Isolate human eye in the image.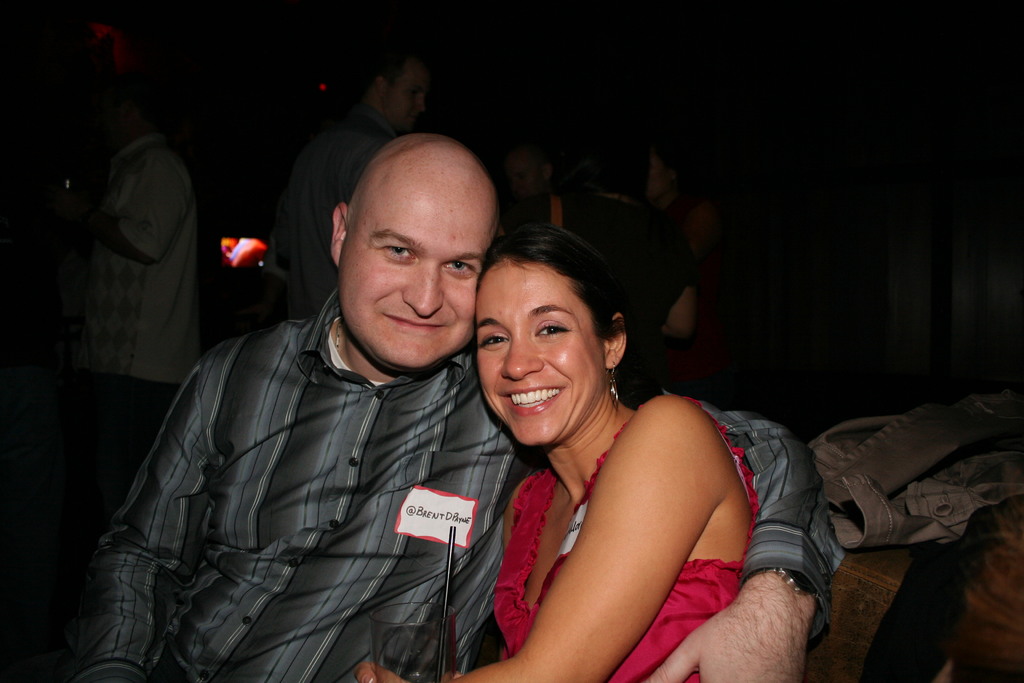
Isolated region: 477, 331, 509, 355.
